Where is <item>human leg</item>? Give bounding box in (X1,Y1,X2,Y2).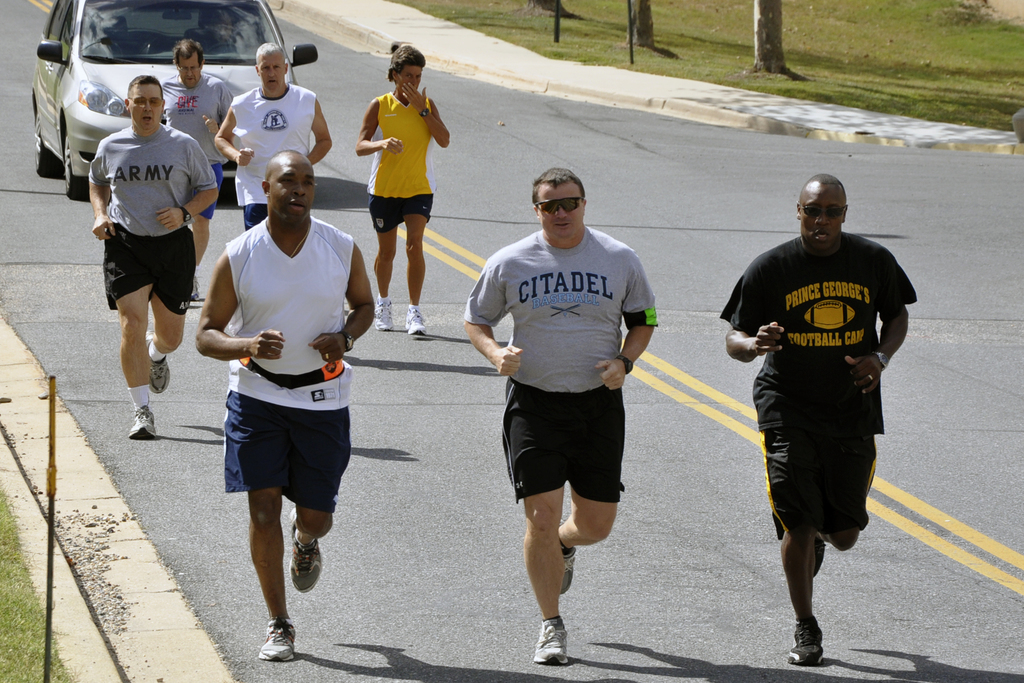
(147,294,188,390).
